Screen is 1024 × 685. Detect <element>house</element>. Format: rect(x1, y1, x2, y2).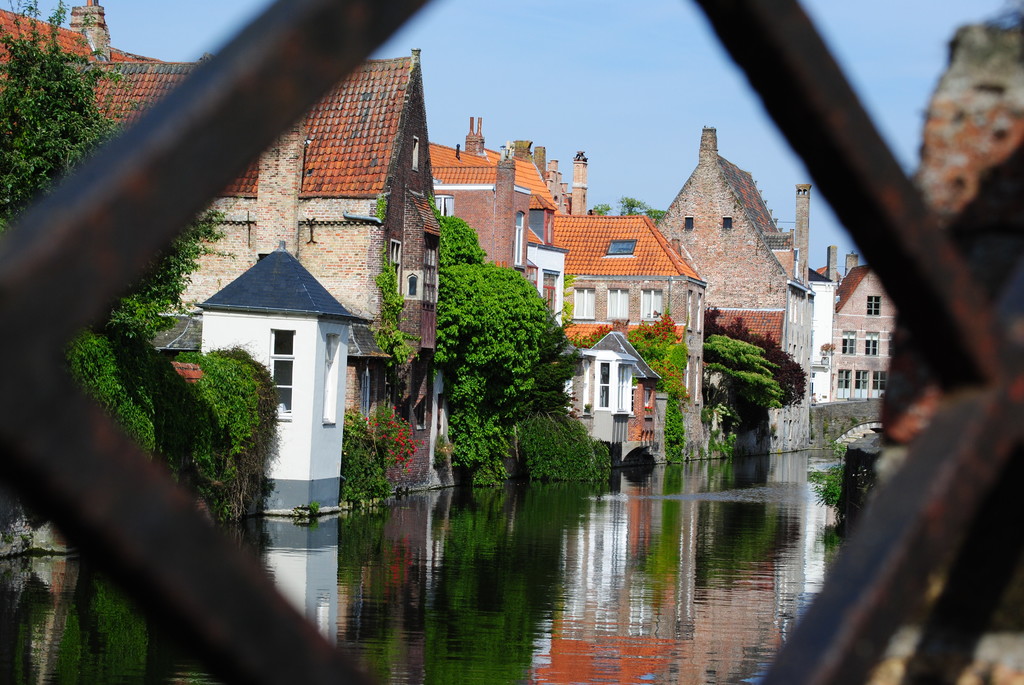
rect(785, 163, 902, 409).
